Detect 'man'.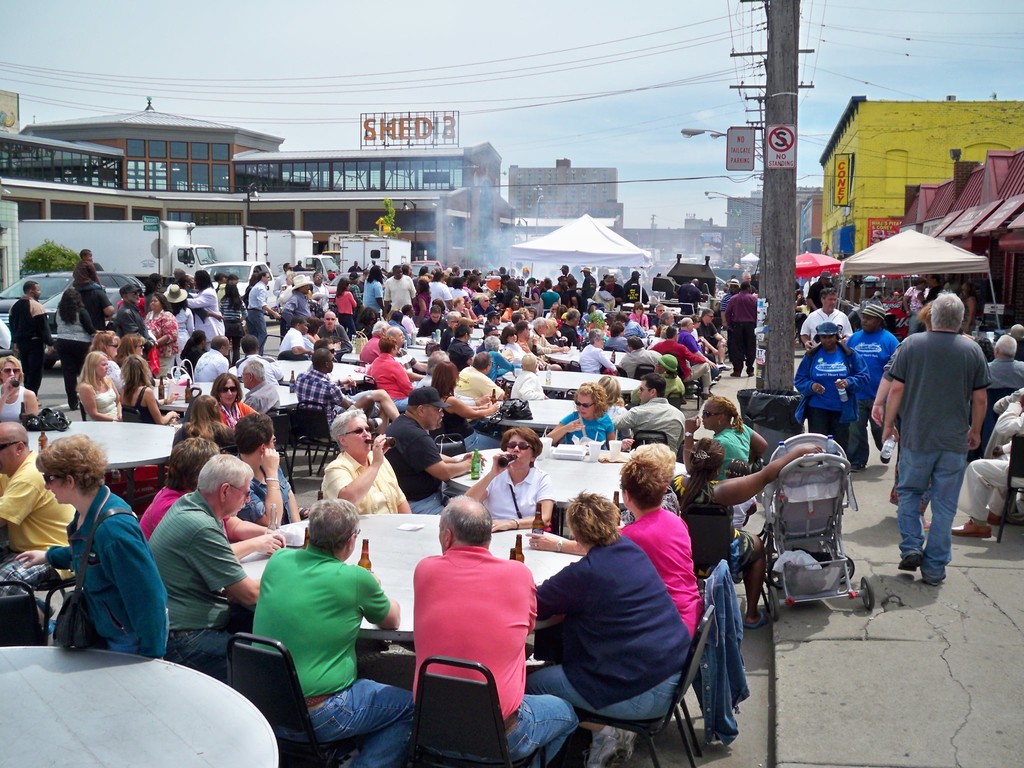
Detected at <box>6,280,63,401</box>.
